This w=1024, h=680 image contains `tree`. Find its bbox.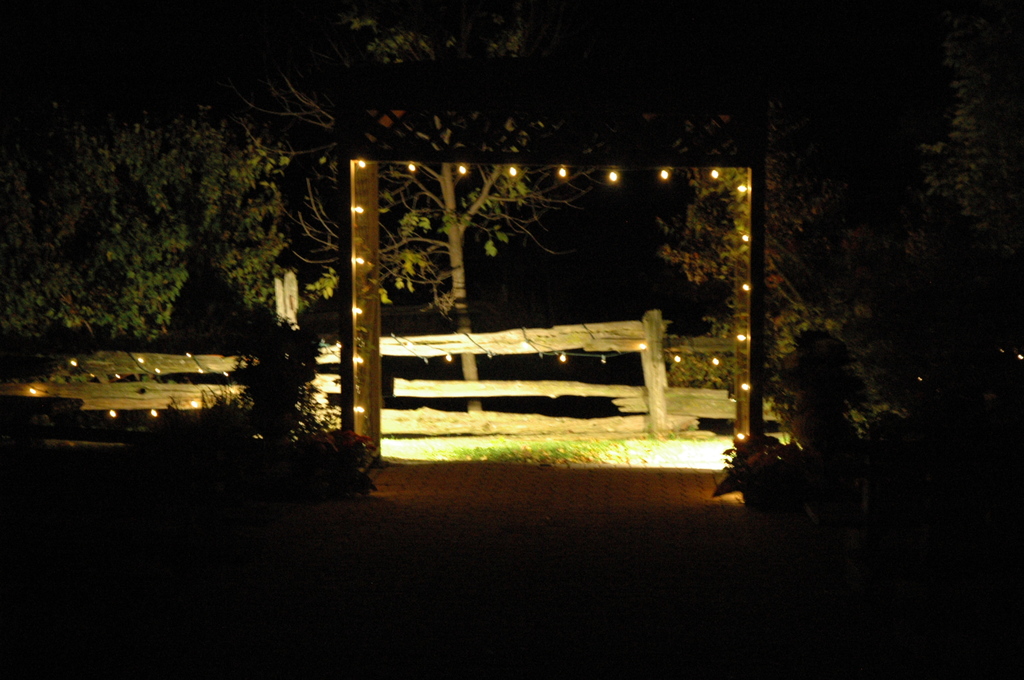
764,53,994,574.
